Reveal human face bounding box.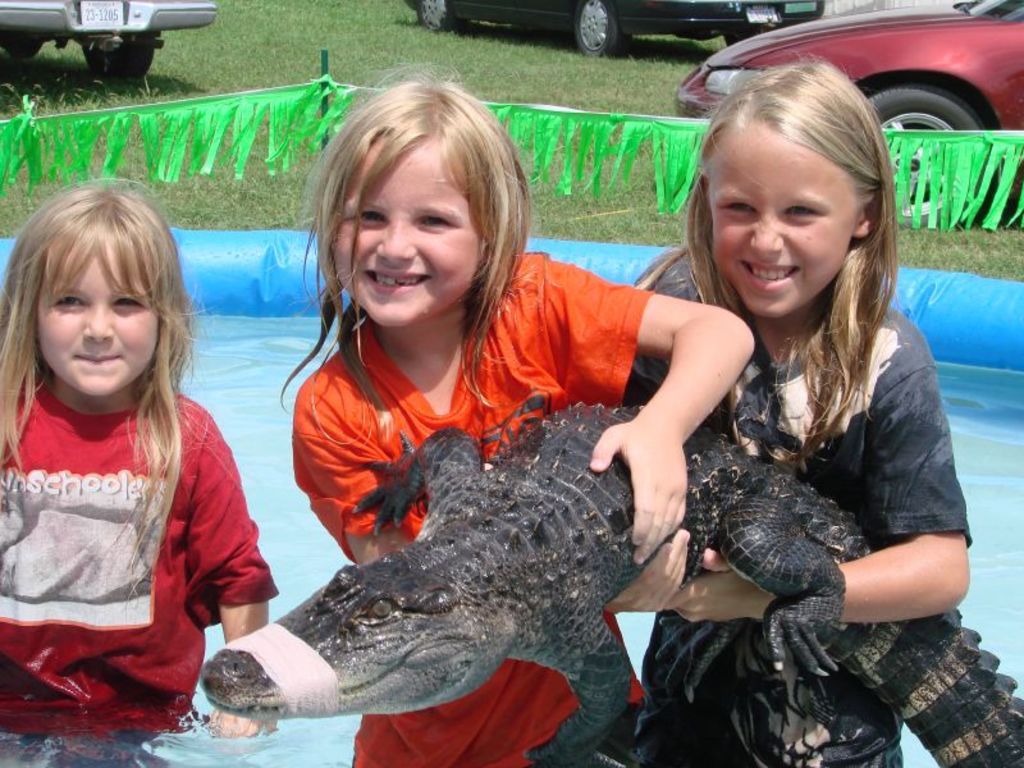
Revealed: left=712, top=123, right=867, bottom=315.
